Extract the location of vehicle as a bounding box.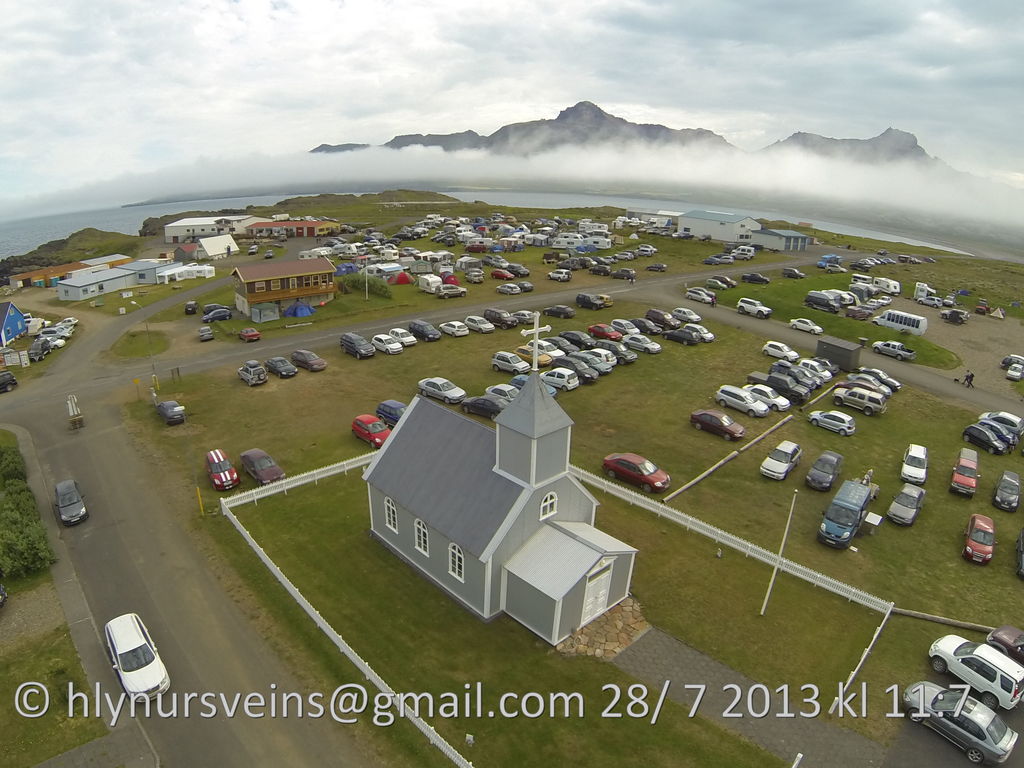
bbox=(746, 373, 810, 400).
